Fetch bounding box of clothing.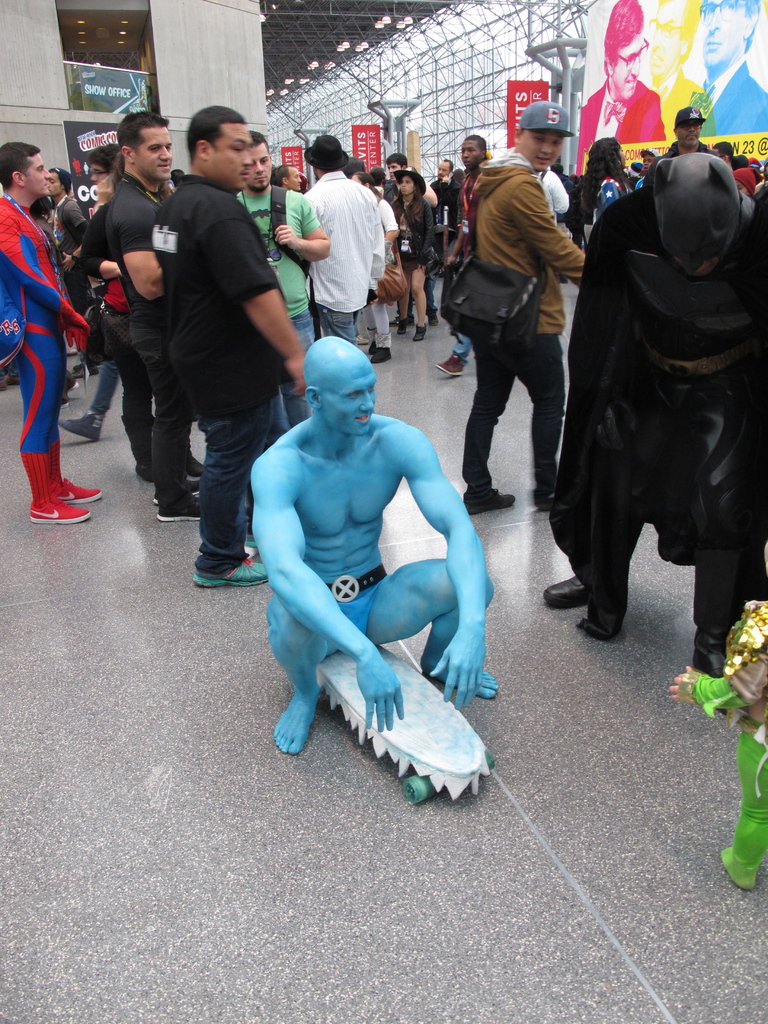
Bbox: <box>328,564,387,632</box>.
